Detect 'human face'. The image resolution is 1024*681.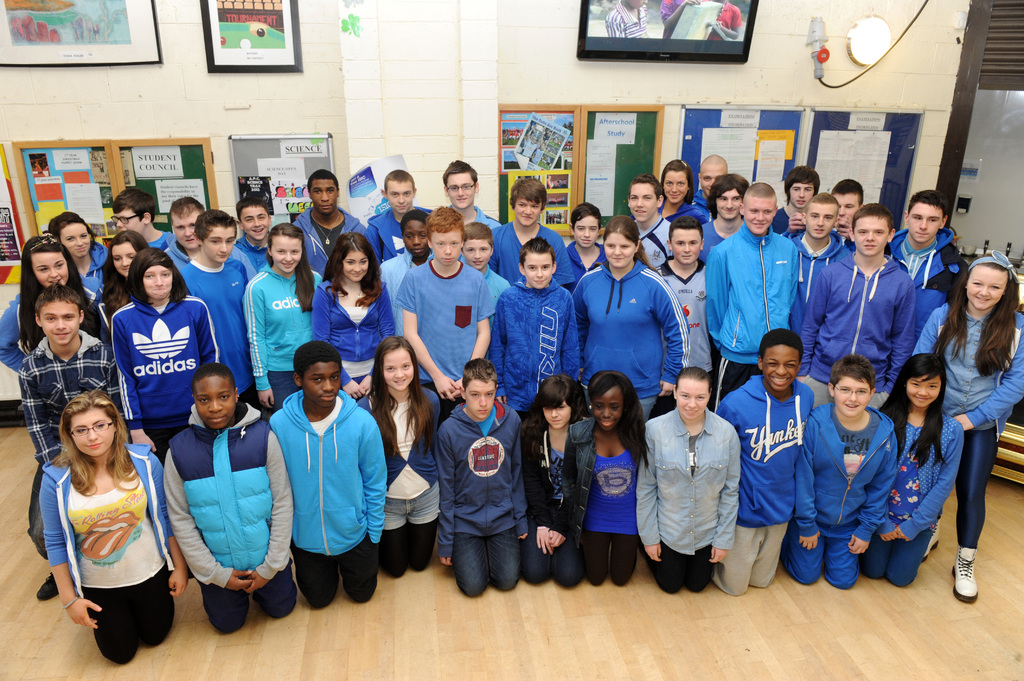
141:263:176:301.
